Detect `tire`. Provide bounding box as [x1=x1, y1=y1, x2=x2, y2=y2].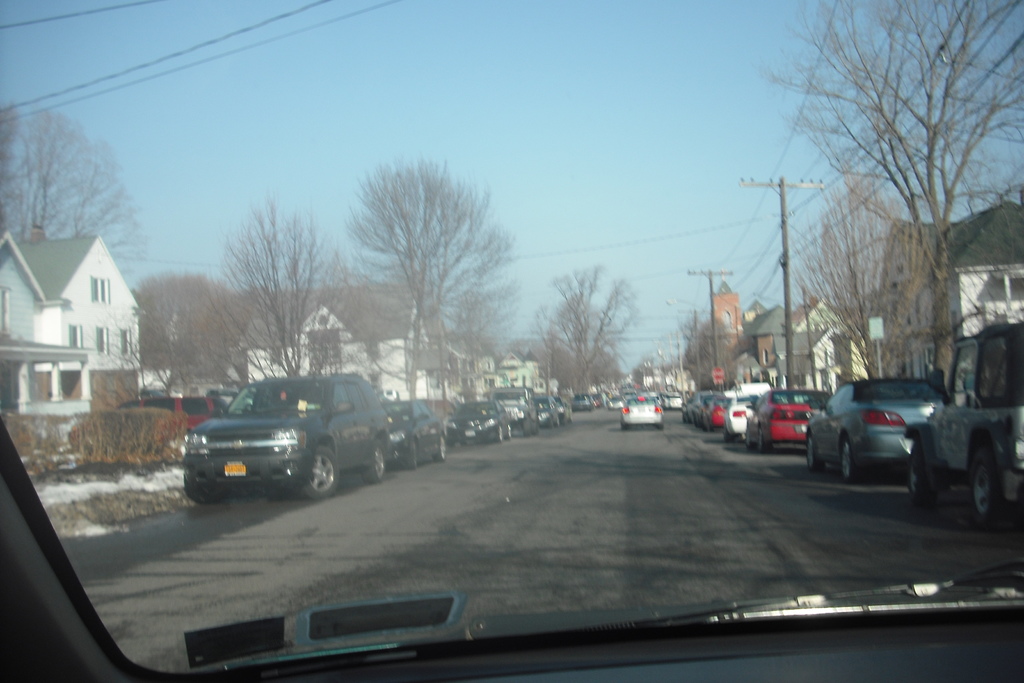
[x1=302, y1=447, x2=339, y2=499].
